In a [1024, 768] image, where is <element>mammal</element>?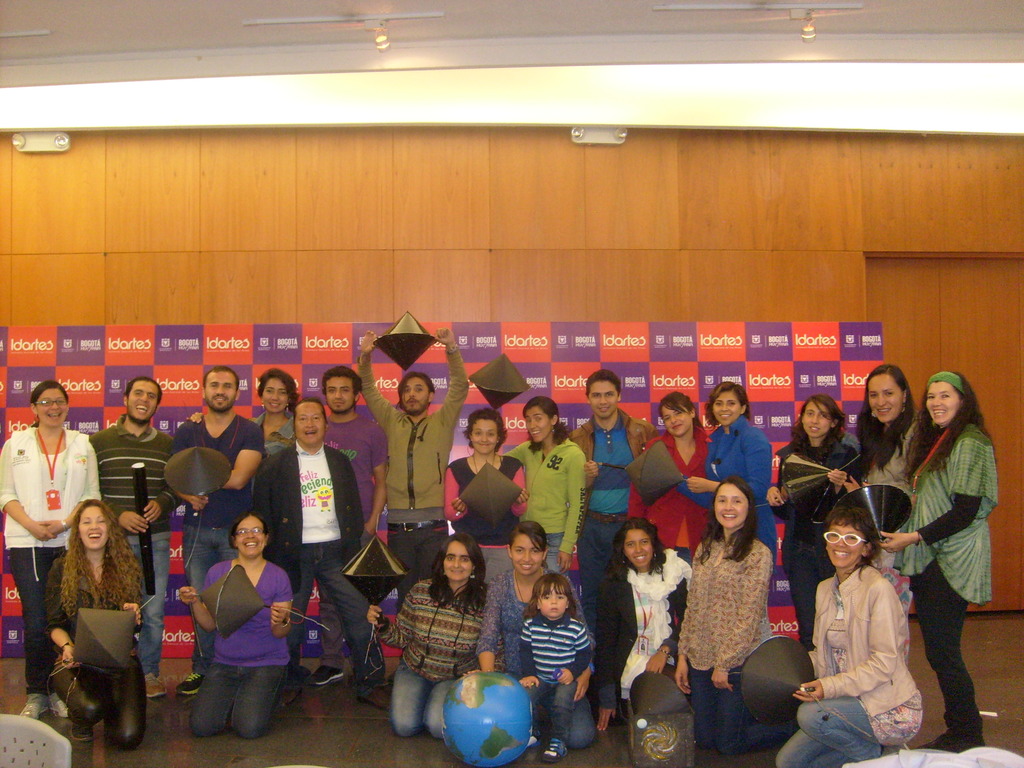
bbox(765, 397, 860, 654).
